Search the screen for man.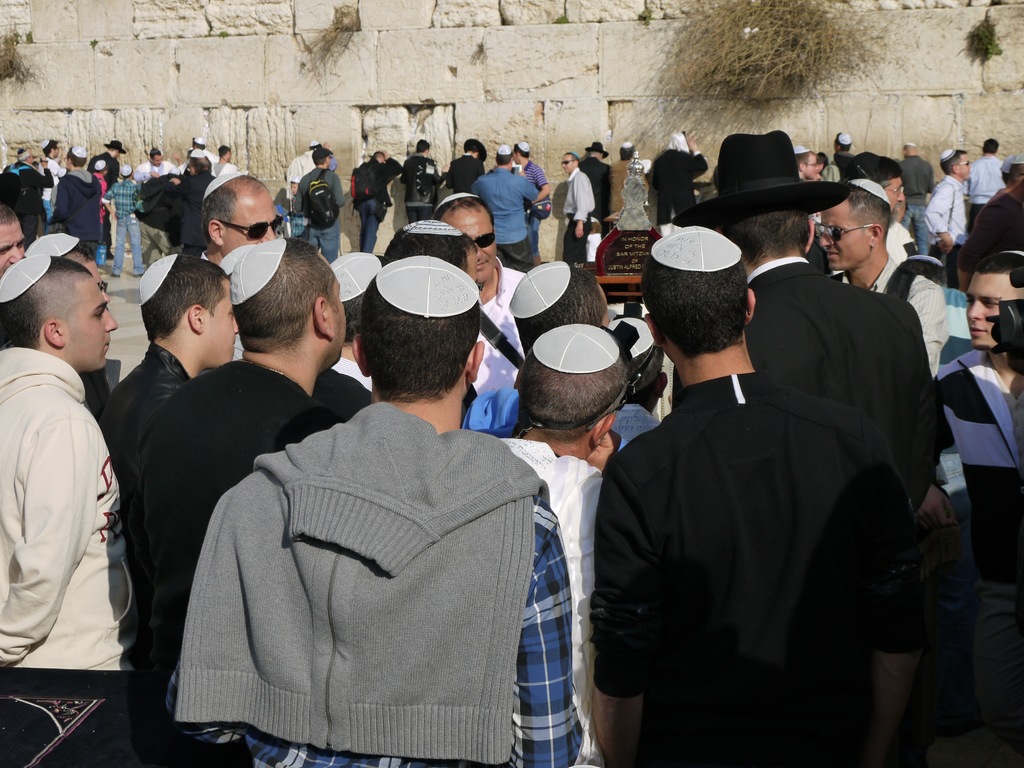
Found at 39, 136, 67, 212.
